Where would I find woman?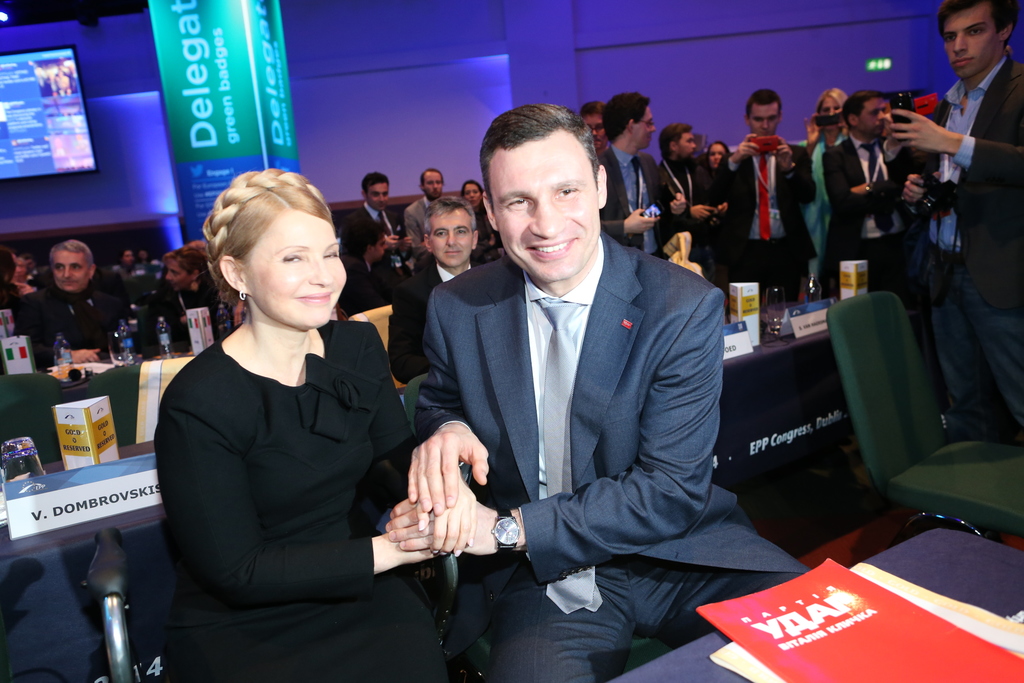
At <bbox>705, 138, 729, 173</bbox>.
